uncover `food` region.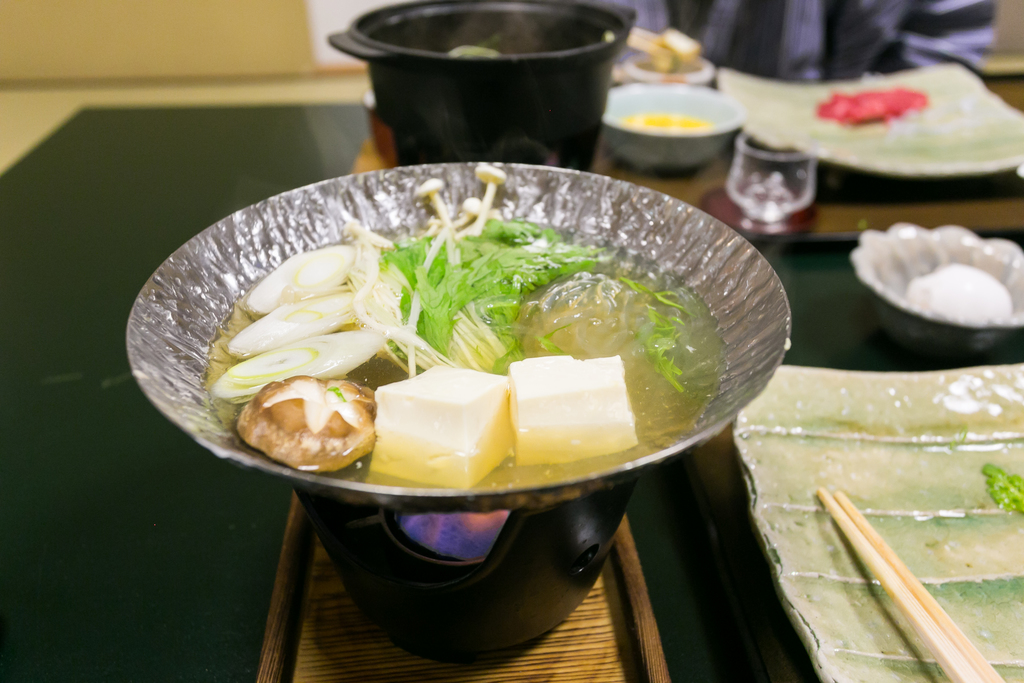
Uncovered: {"x1": 444, "y1": 43, "x2": 504, "y2": 63}.
